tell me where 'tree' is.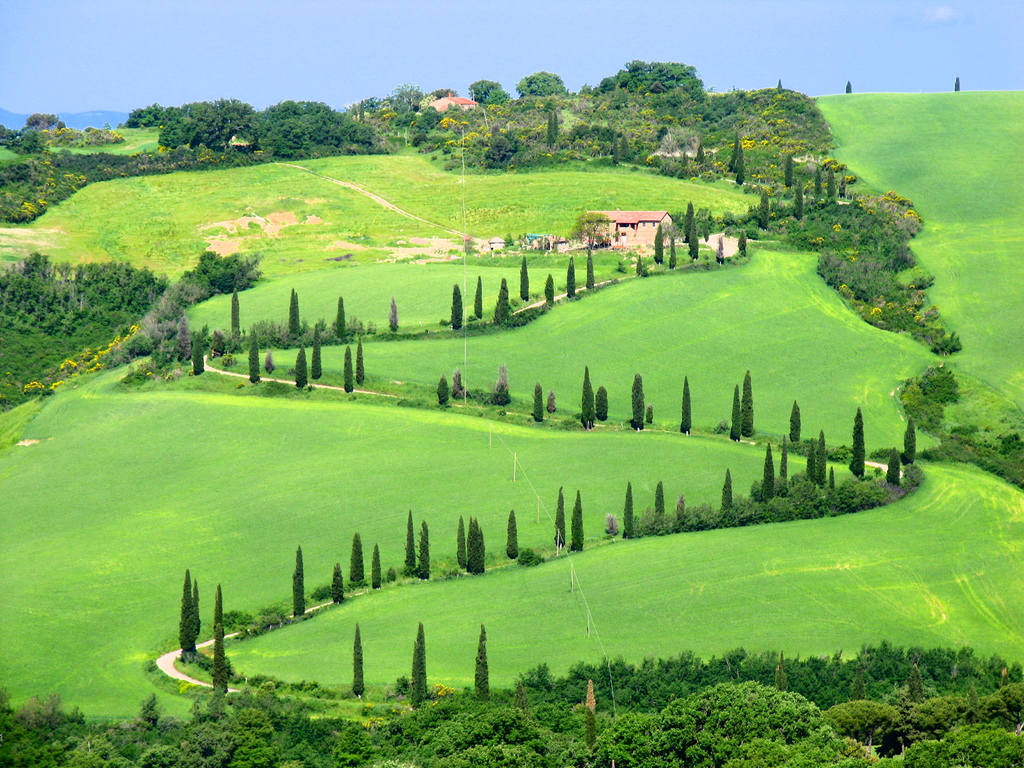
'tree' is at 409:647:422:712.
